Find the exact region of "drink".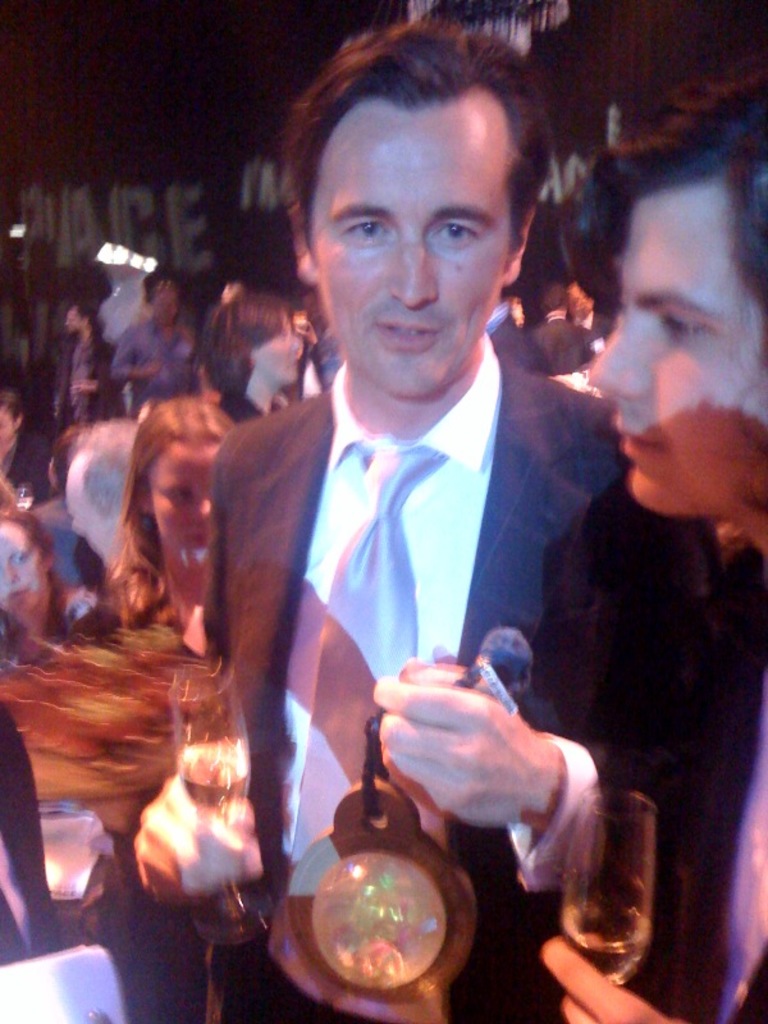
Exact region: [525, 796, 664, 992].
